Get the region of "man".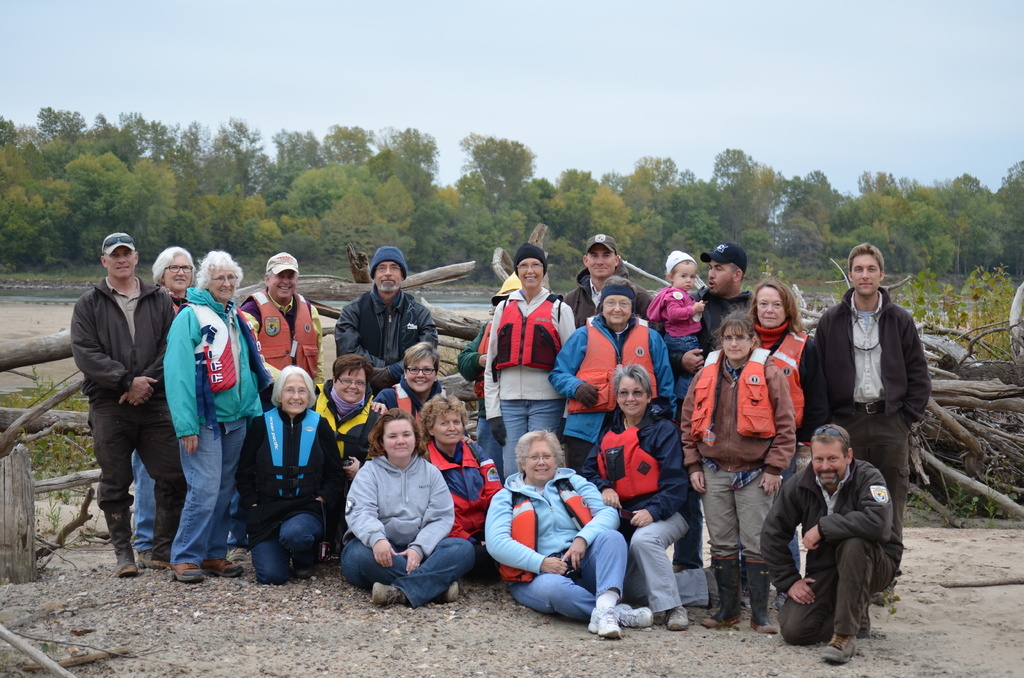
<region>812, 243, 931, 583</region>.
